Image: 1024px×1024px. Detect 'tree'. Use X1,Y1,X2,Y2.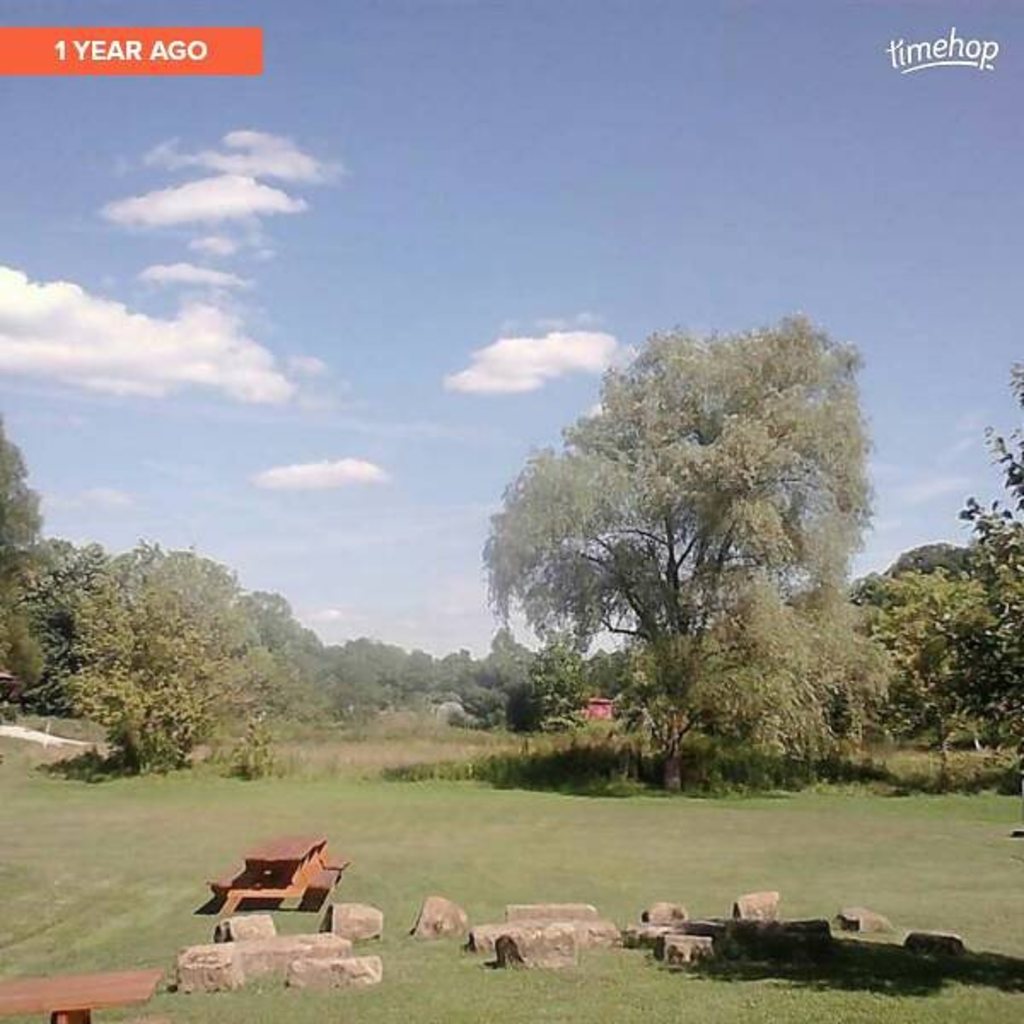
27,534,99,720.
